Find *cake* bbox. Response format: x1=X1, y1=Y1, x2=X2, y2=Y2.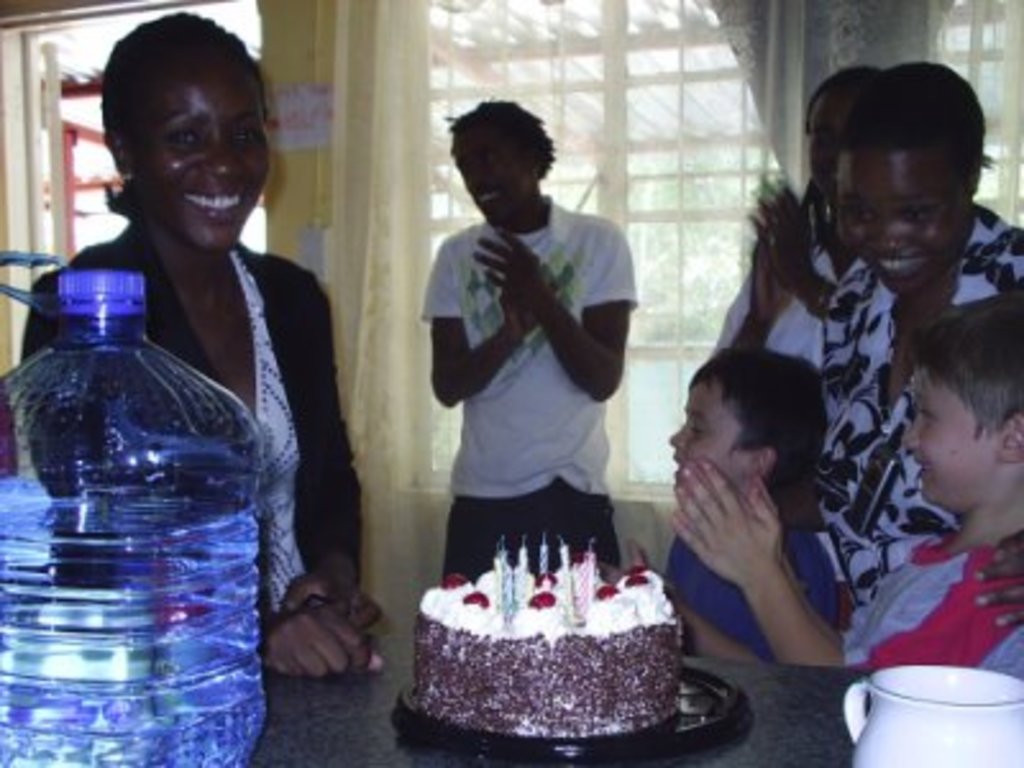
x1=415, y1=576, x2=684, y2=742.
